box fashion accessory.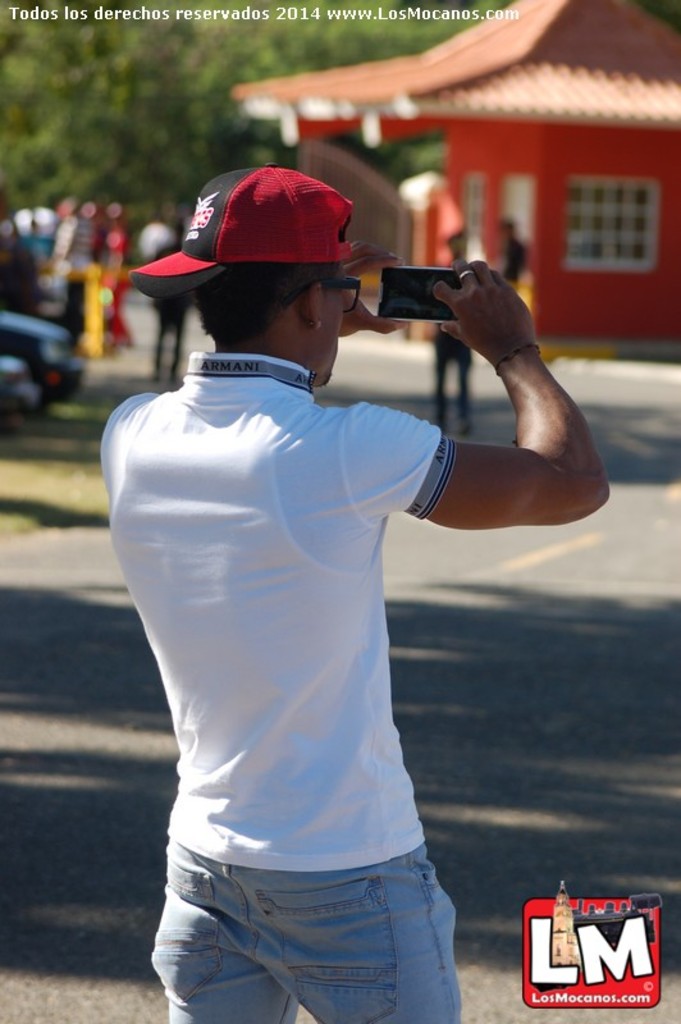
bbox=[125, 164, 355, 307].
